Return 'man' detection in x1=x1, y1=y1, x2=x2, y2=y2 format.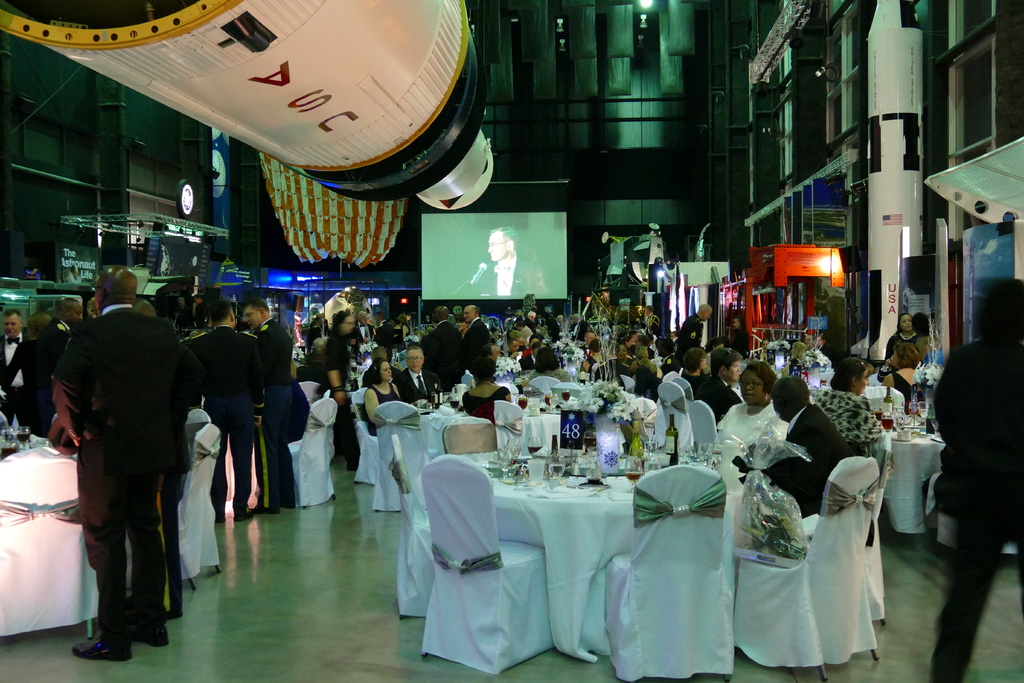
x1=461, y1=304, x2=495, y2=383.
